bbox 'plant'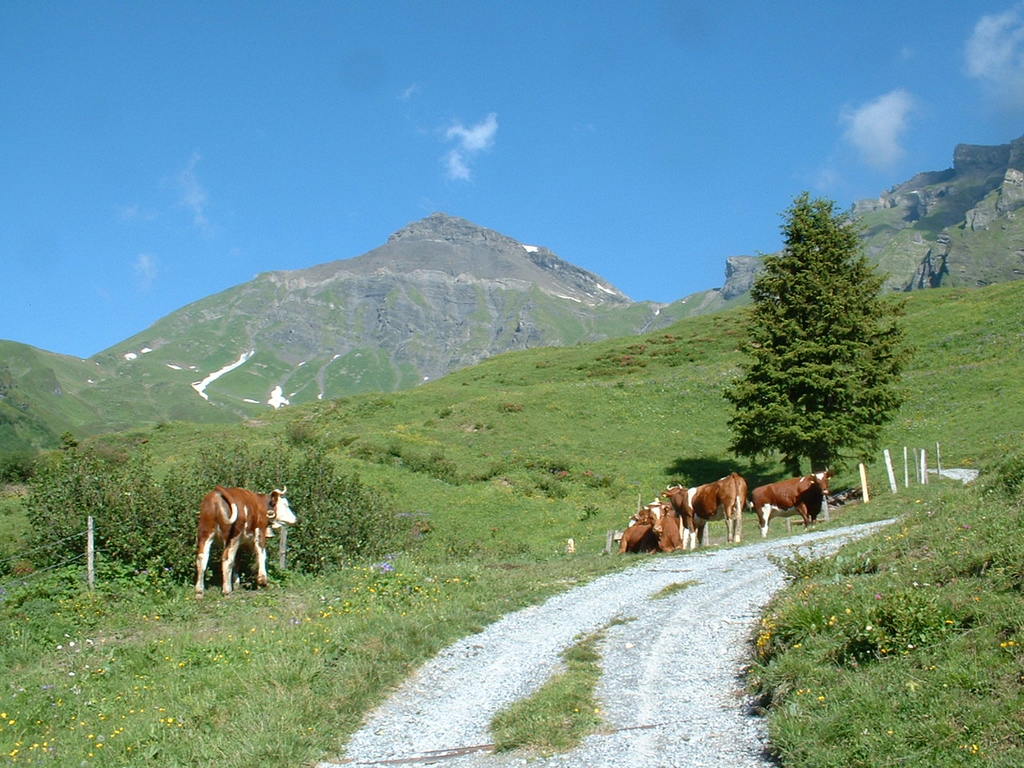
bbox=(578, 502, 598, 519)
